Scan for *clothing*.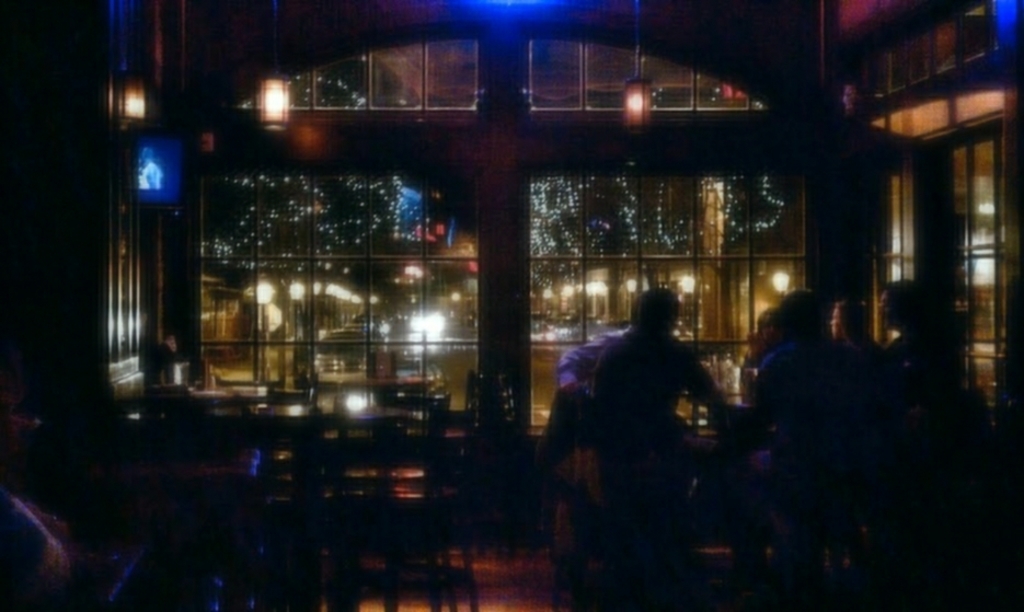
Scan result: select_region(595, 327, 726, 524).
